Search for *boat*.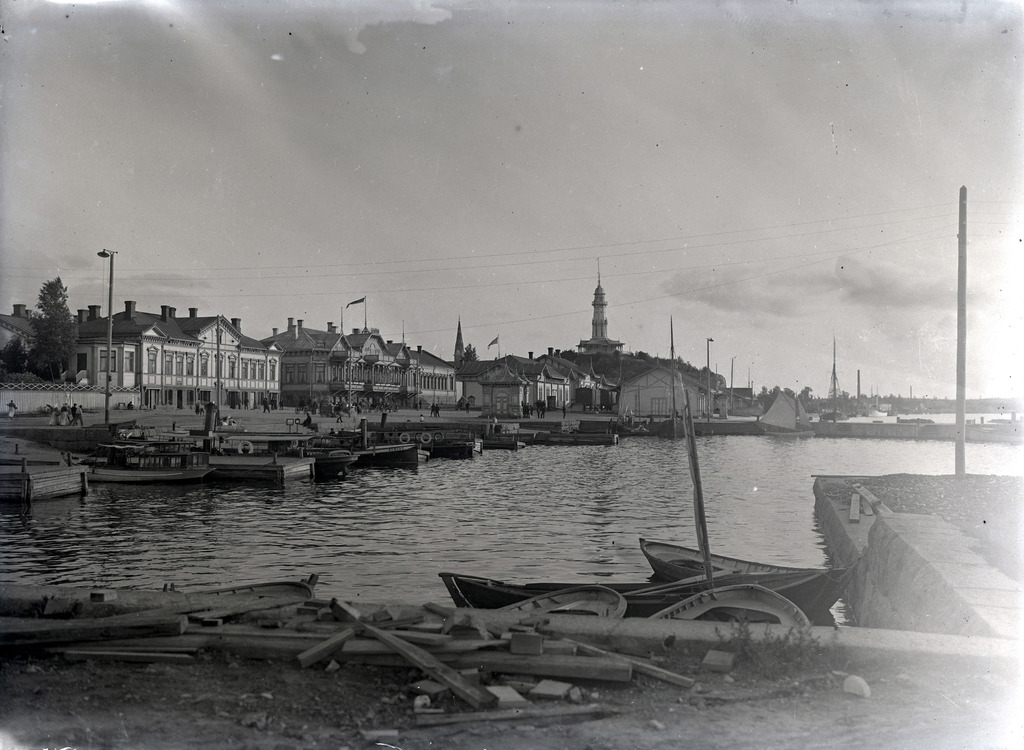
Found at box(657, 312, 689, 441).
